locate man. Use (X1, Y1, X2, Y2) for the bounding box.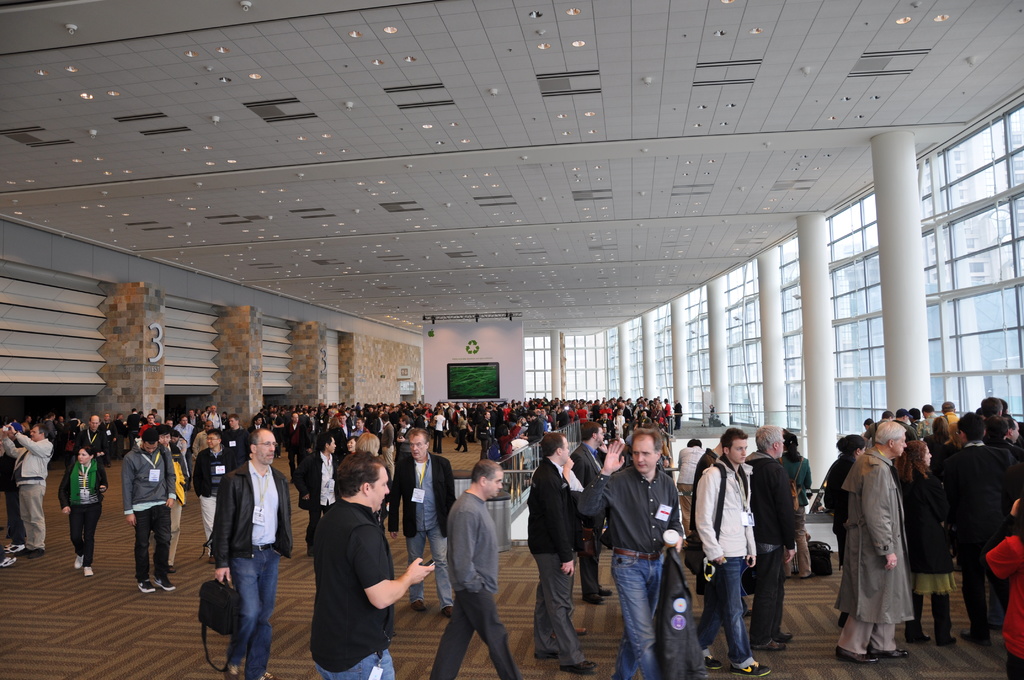
(291, 428, 342, 555).
